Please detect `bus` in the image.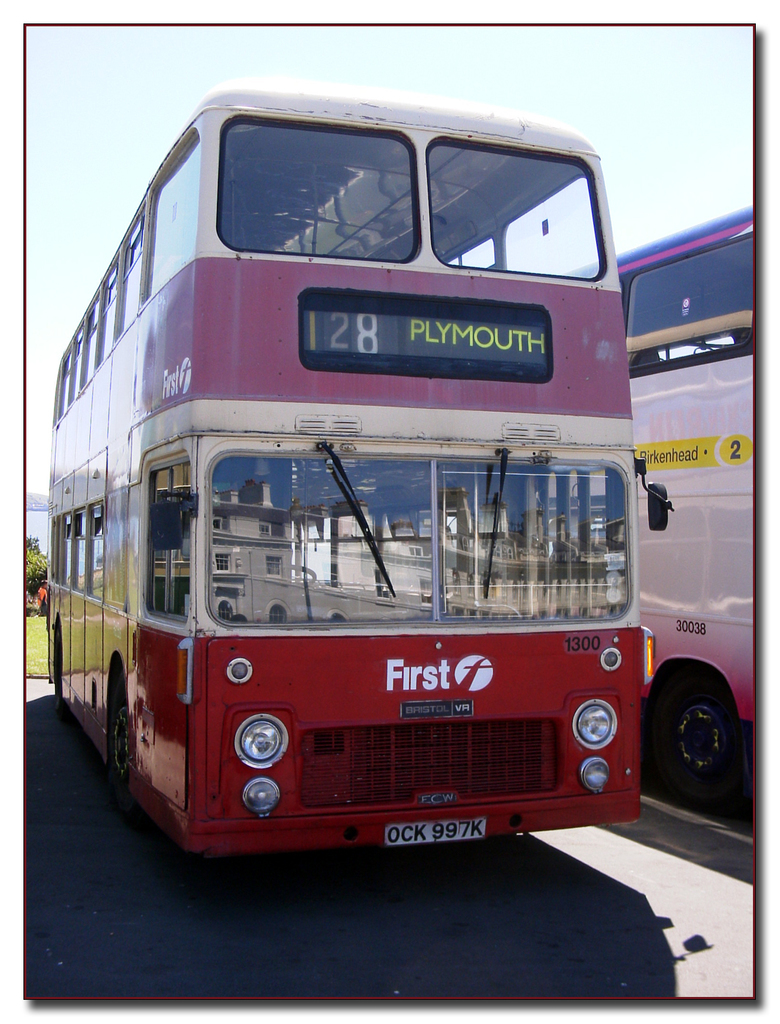
rect(554, 201, 768, 815).
